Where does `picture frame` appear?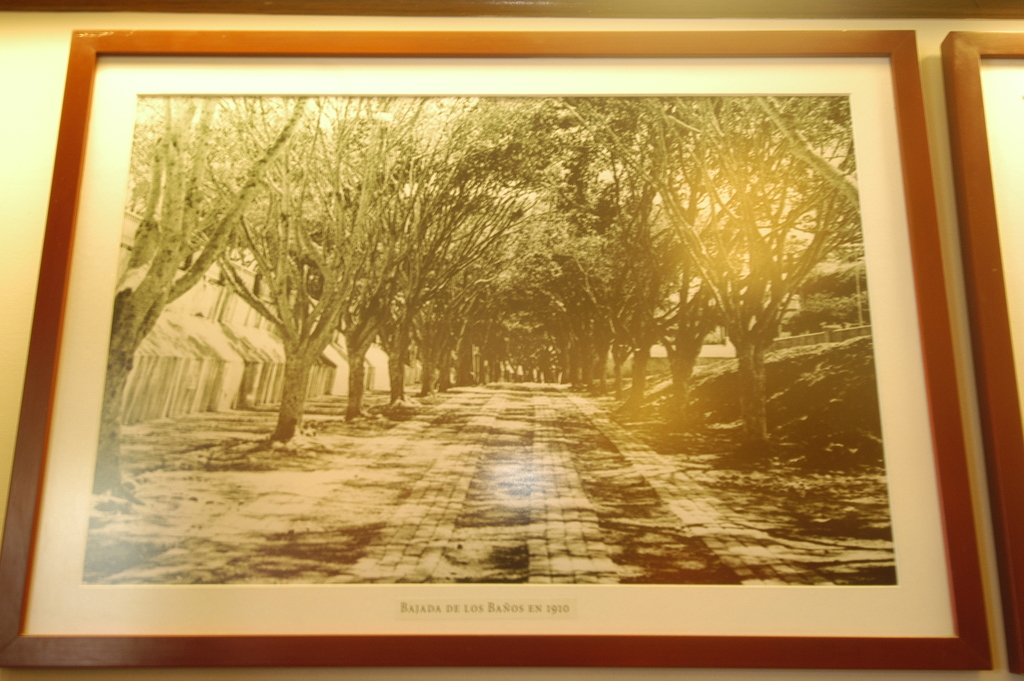
Appears at detection(0, 24, 1003, 674).
